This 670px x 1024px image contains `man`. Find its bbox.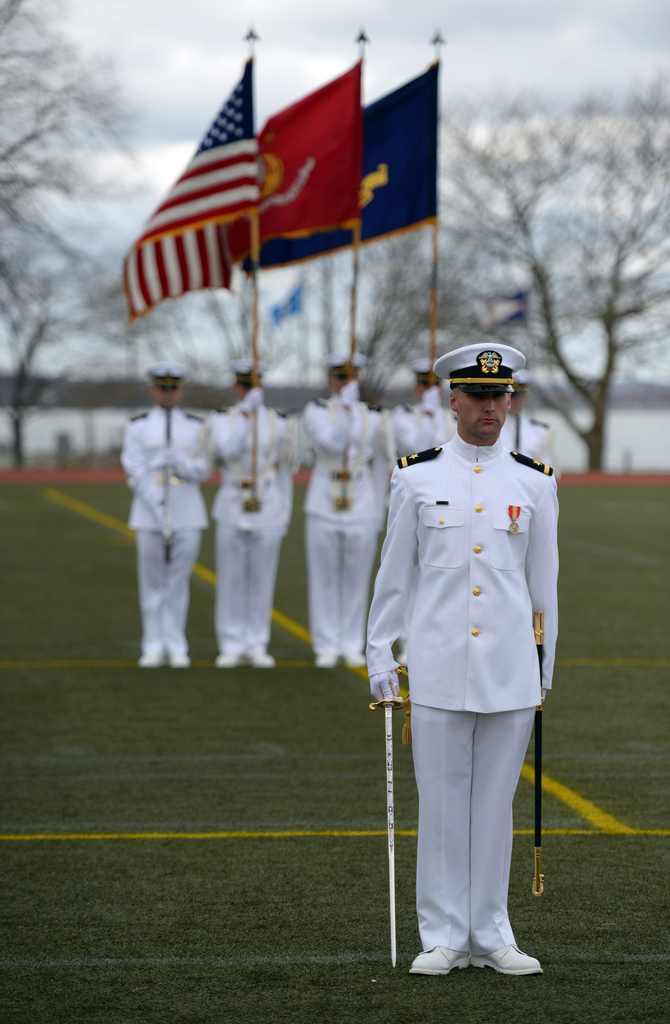
x1=207 y1=363 x2=299 y2=672.
